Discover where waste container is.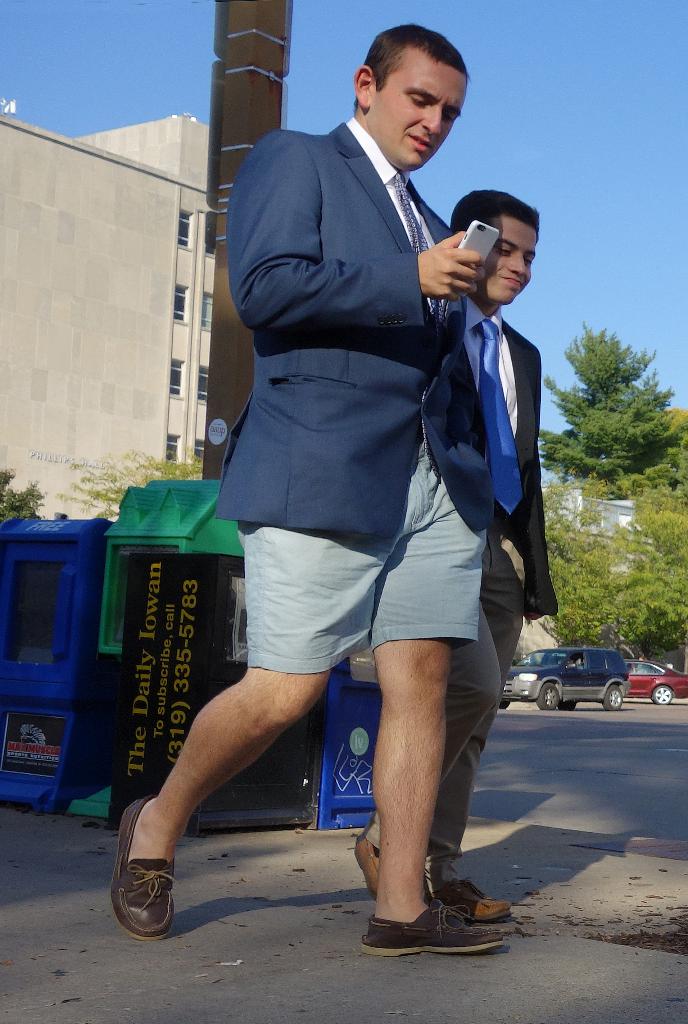
Discovered at bbox(100, 476, 334, 842).
